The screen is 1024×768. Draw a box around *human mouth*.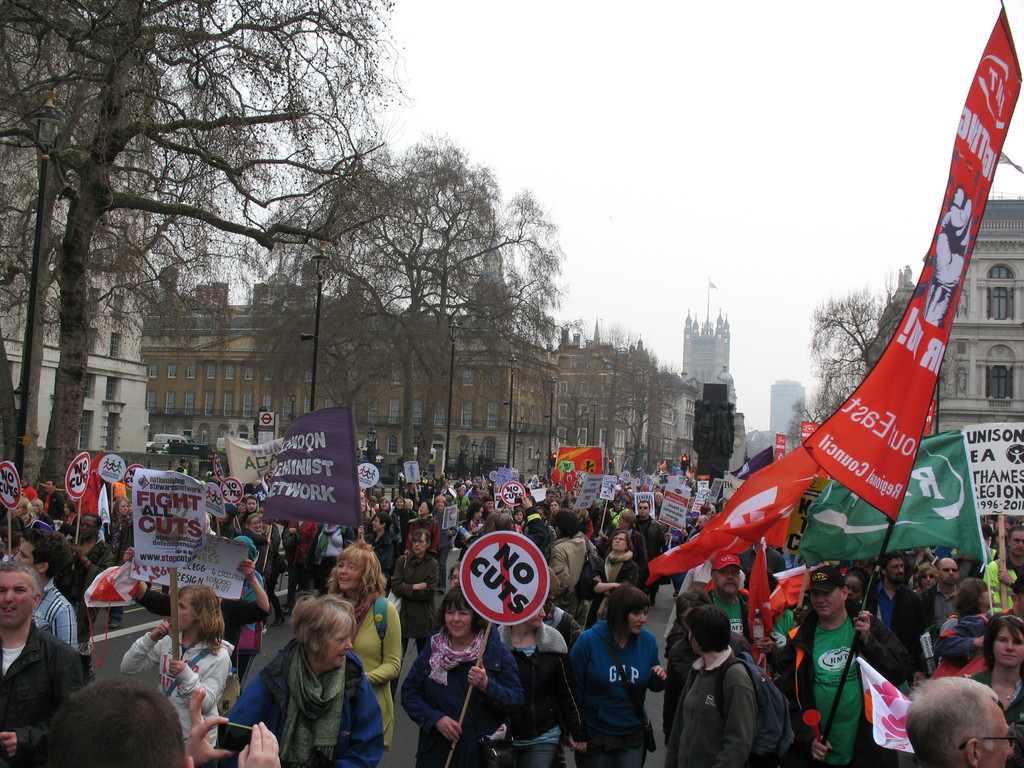
locate(1004, 654, 1017, 658).
